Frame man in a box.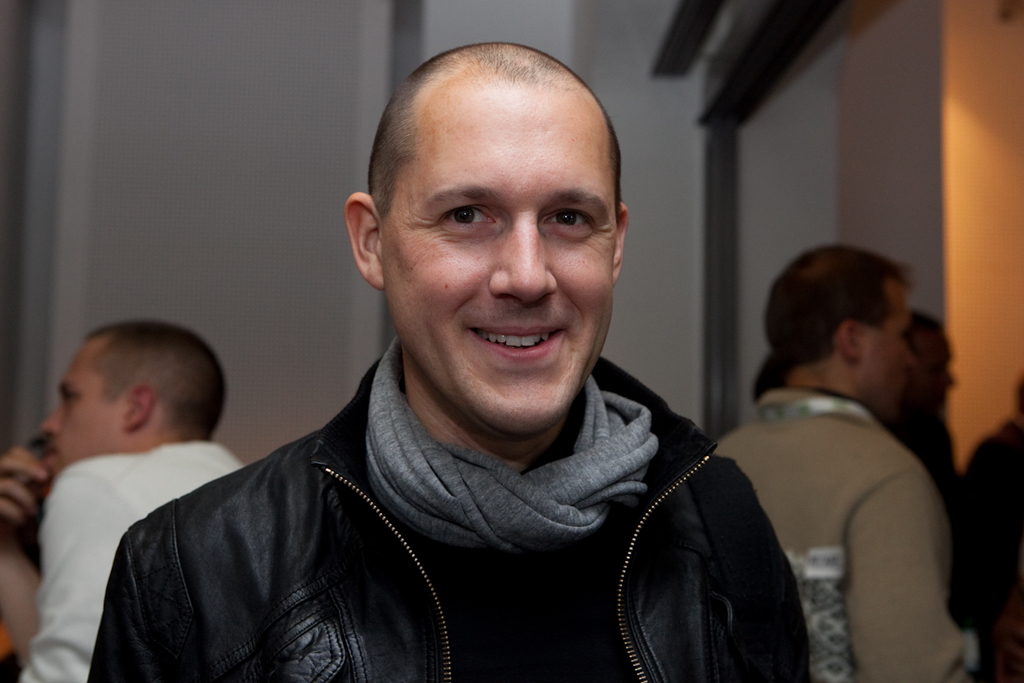
719, 241, 973, 682.
